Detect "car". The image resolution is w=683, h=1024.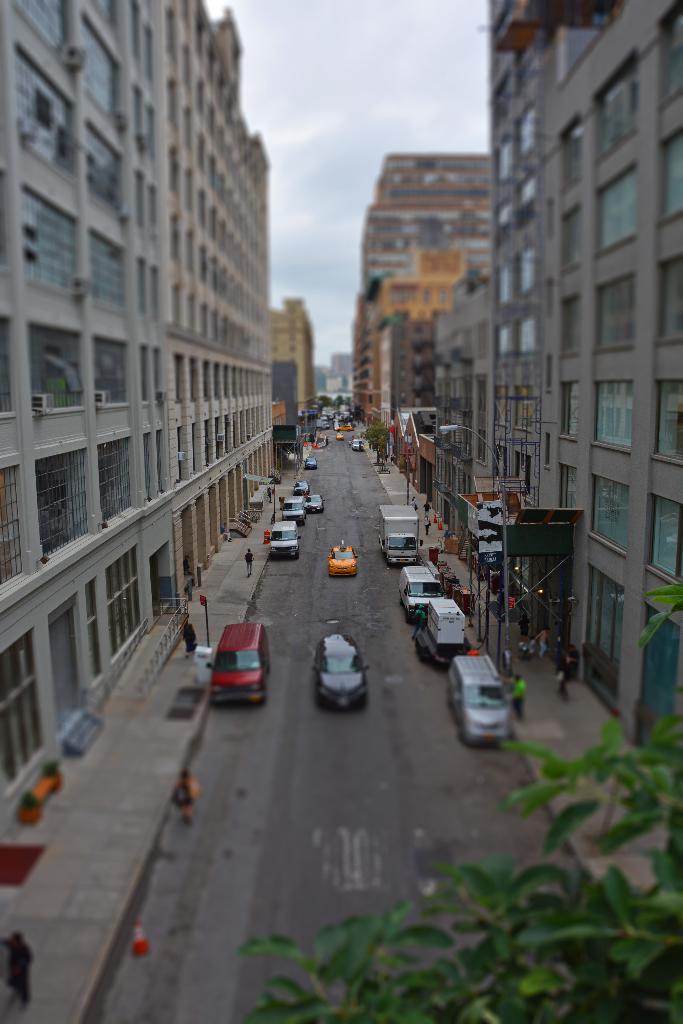
x1=330, y1=540, x2=363, y2=582.
